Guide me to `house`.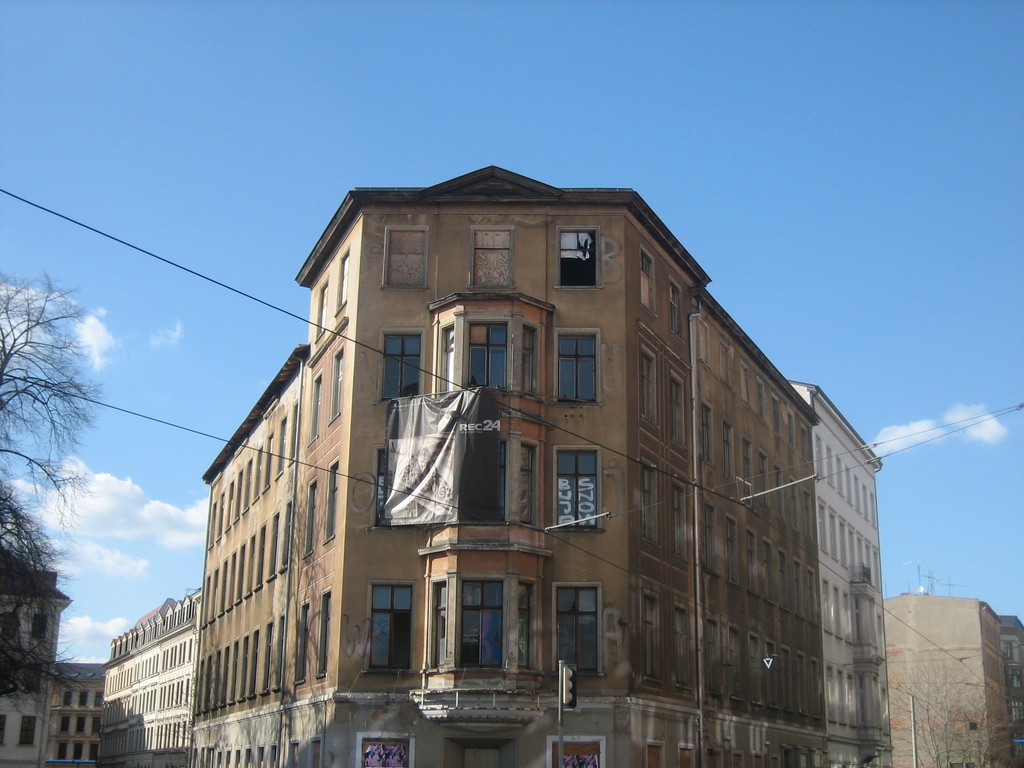
Guidance: 0,552,105,767.
